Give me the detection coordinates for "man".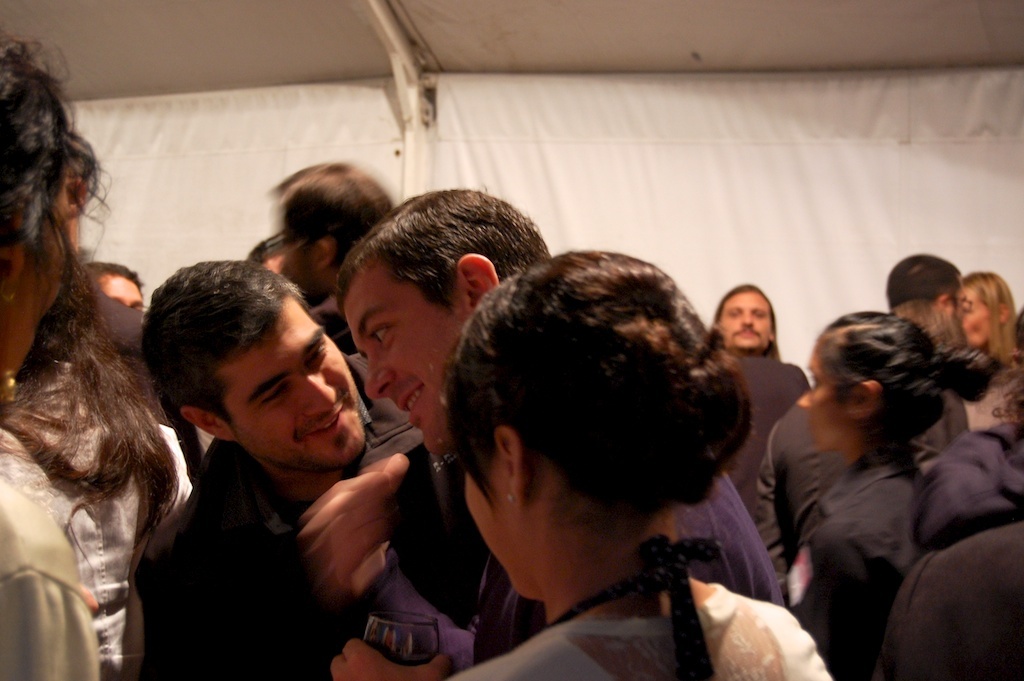
[887, 252, 984, 462].
